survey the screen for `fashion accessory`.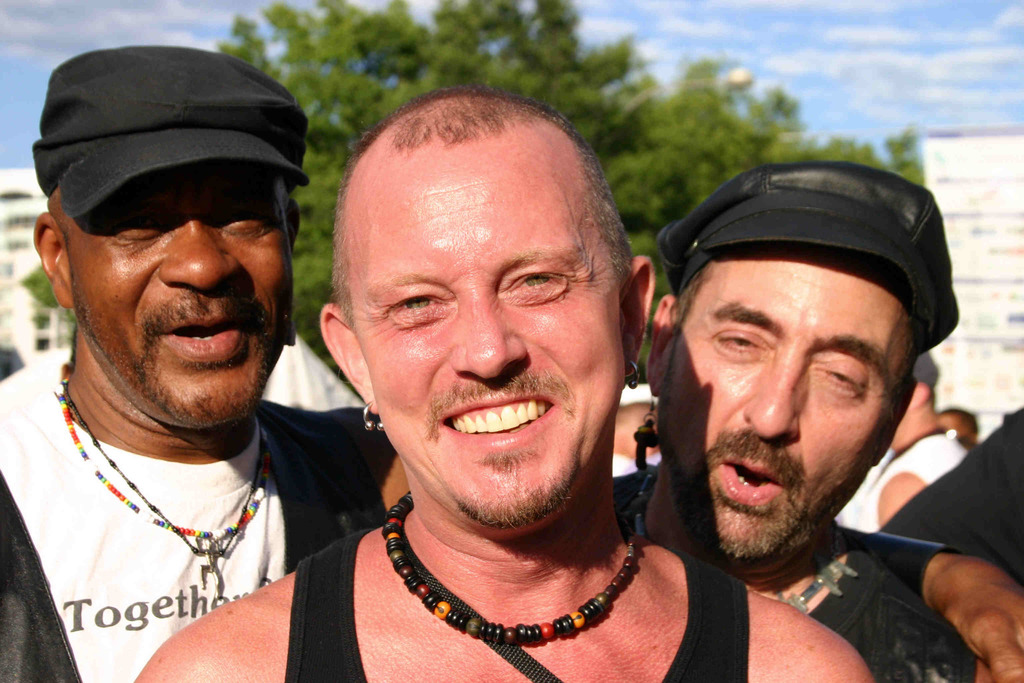
Survey found: <region>361, 404, 385, 439</region>.
